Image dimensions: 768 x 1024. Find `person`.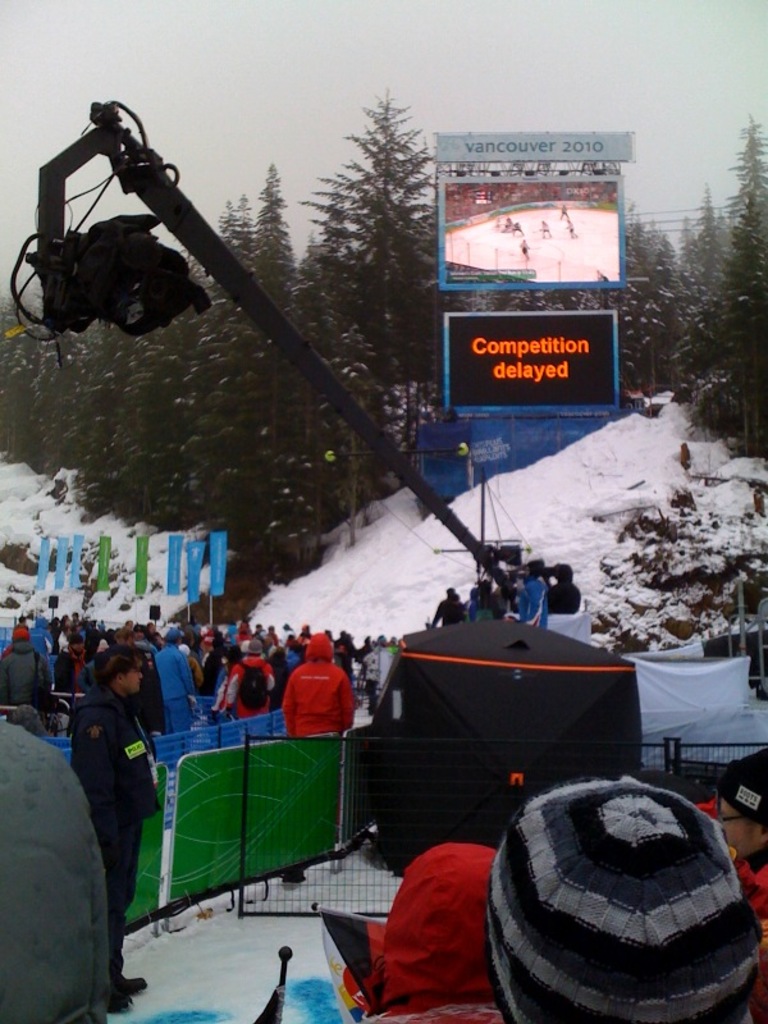
[left=468, top=772, right=767, bottom=1023].
